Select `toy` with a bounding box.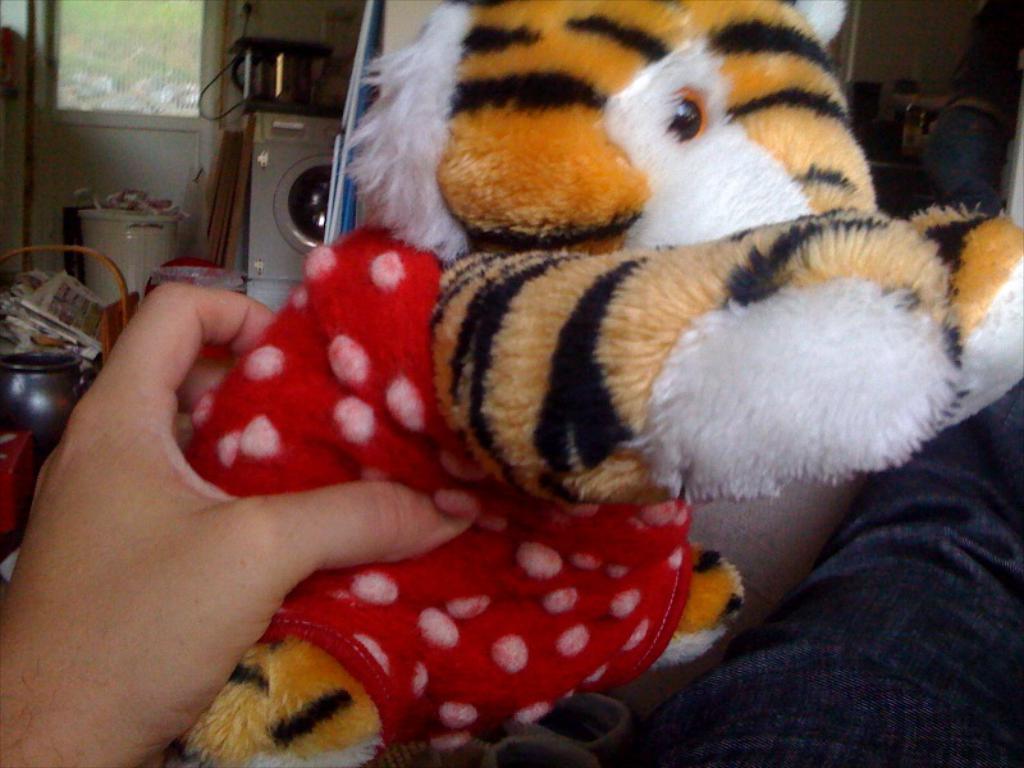
<box>197,68,961,703</box>.
